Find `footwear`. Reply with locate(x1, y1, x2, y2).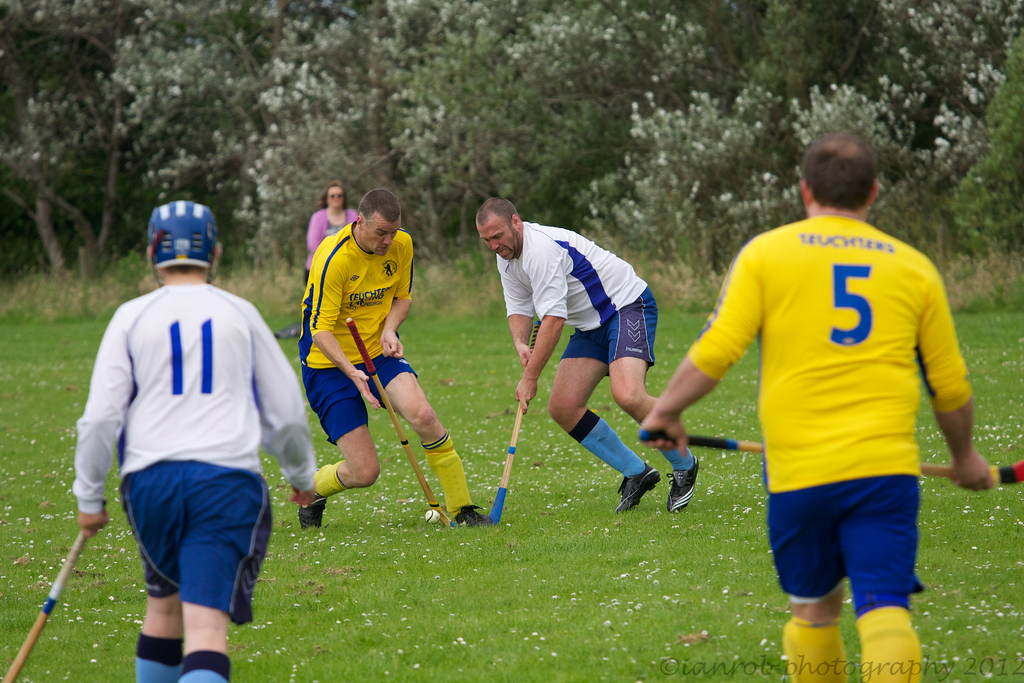
locate(612, 465, 660, 513).
